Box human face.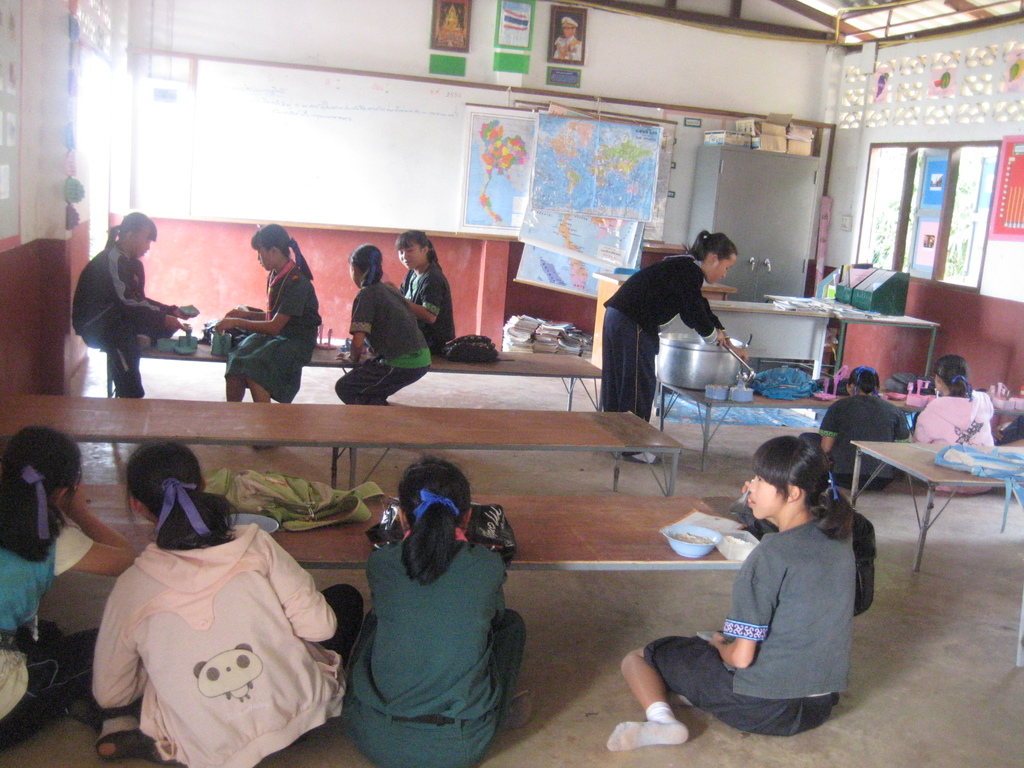
left=742, top=470, right=788, bottom=520.
